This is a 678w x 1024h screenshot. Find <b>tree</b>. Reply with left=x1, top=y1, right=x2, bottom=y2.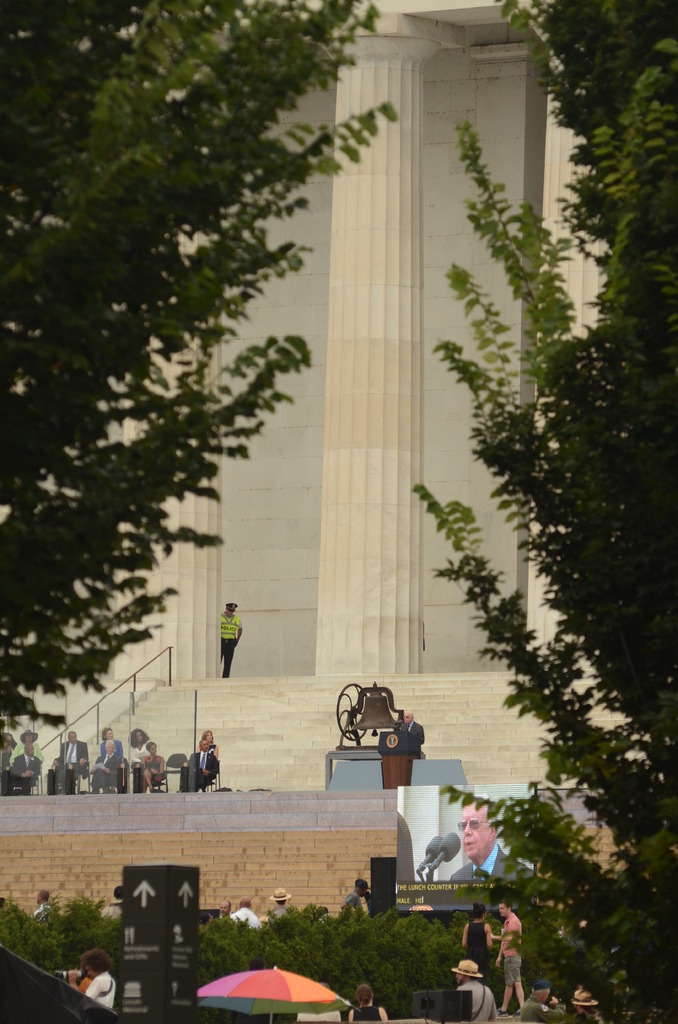
left=412, top=0, right=677, bottom=1023.
